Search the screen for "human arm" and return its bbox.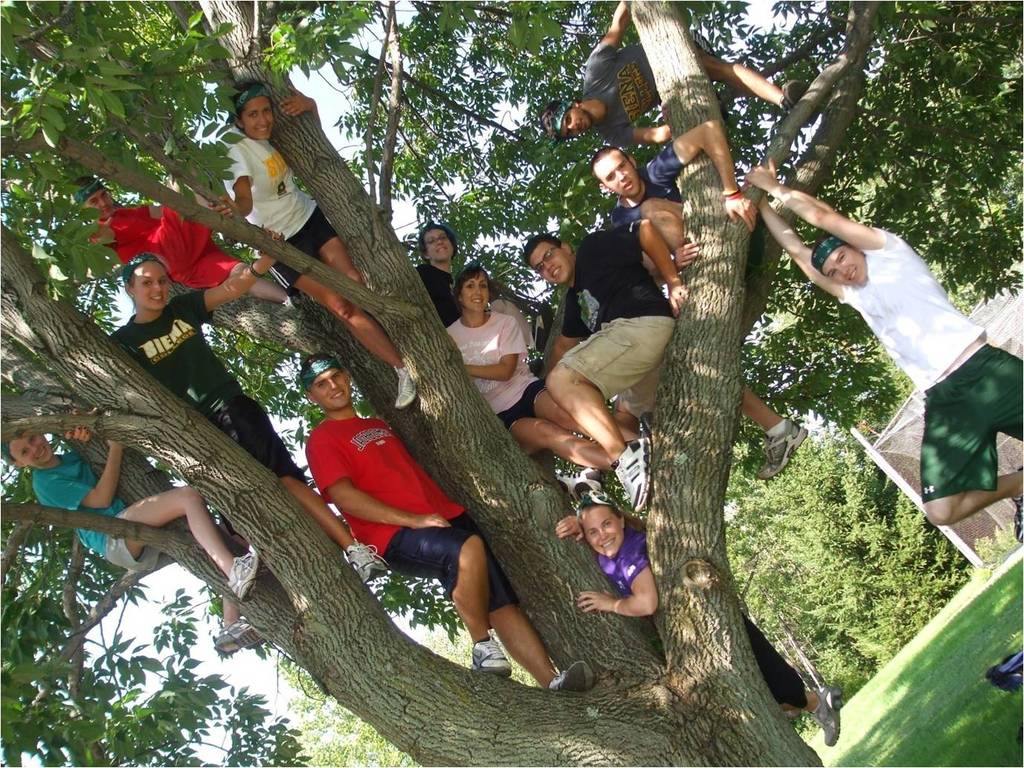
Found: locate(208, 139, 254, 220).
